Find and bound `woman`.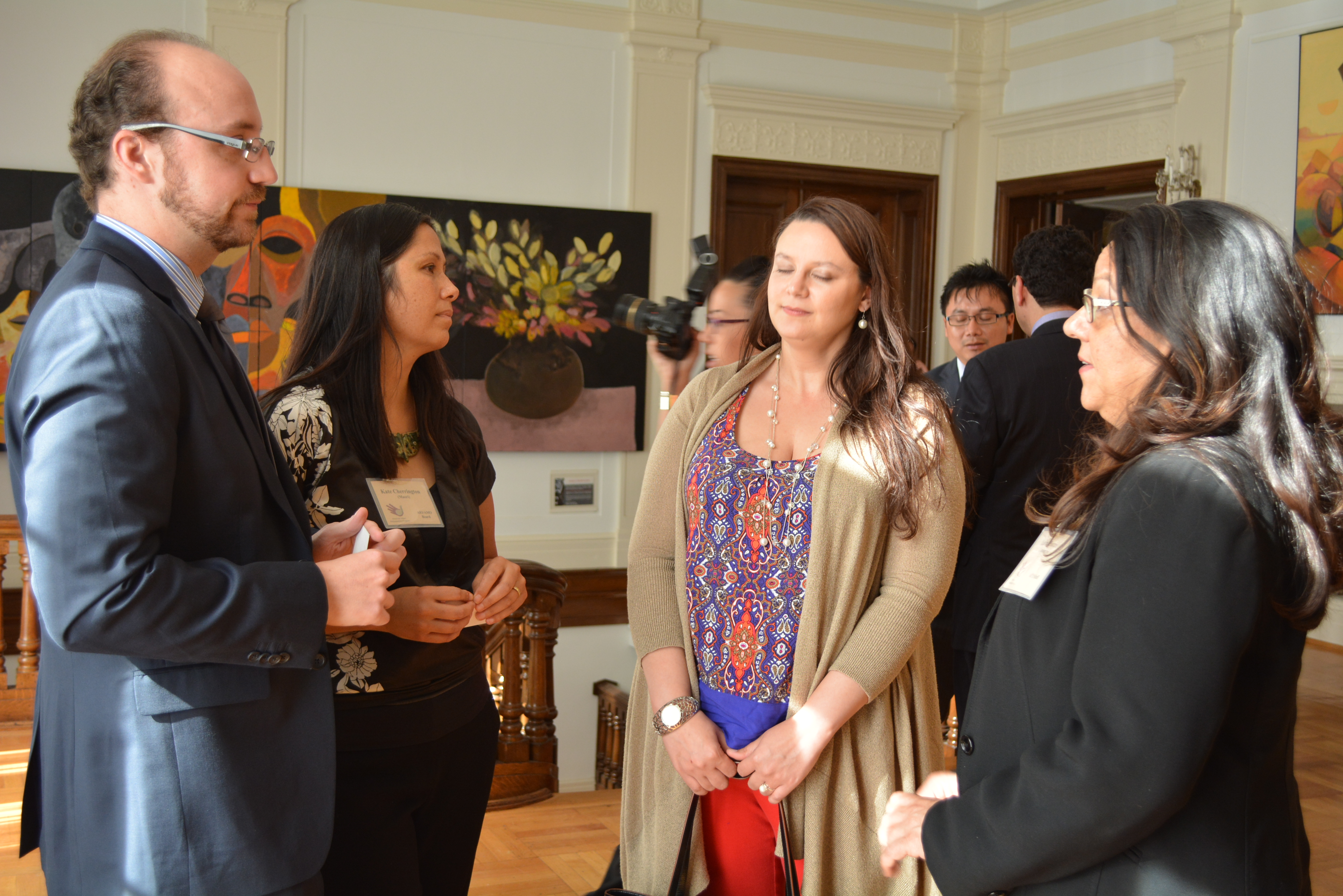
Bound: pyautogui.locateOnScreen(187, 57, 294, 248).
